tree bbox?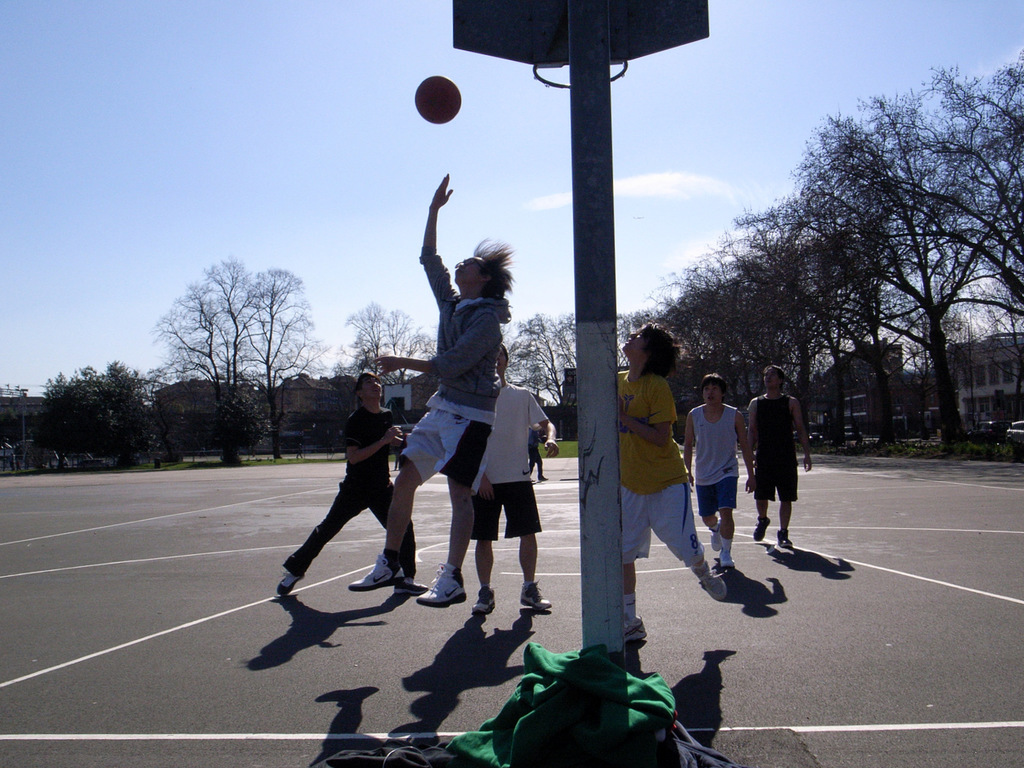
crop(614, 307, 662, 368)
